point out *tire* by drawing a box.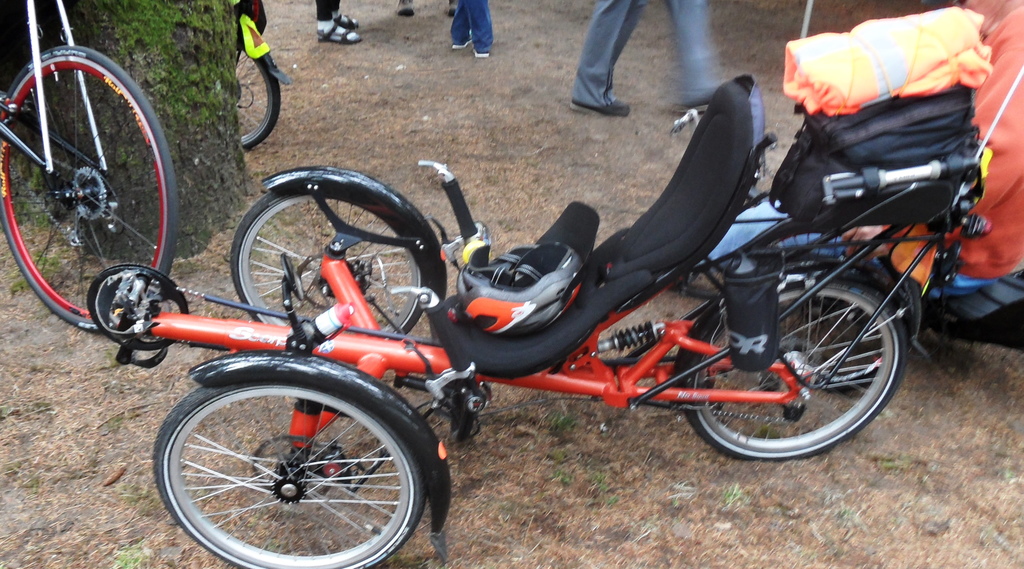
149,356,437,563.
